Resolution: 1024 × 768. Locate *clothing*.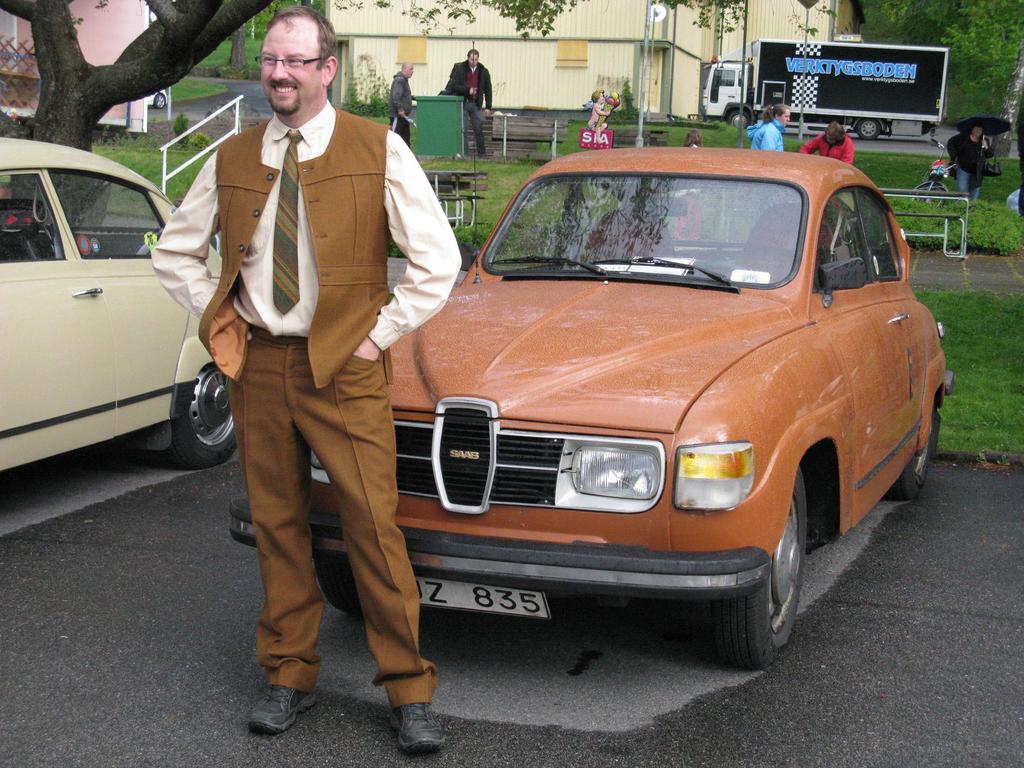
<bbox>144, 102, 461, 705</bbox>.
